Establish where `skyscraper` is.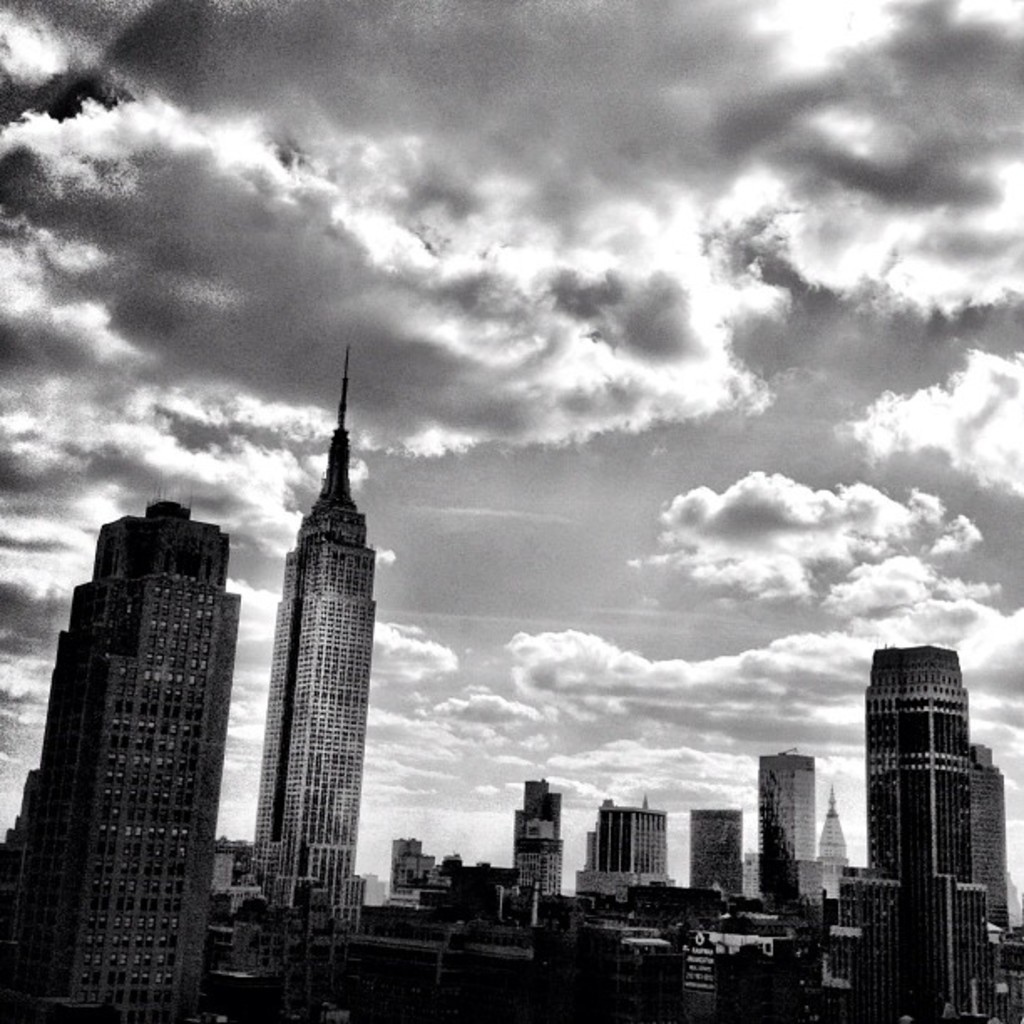
Established at (803, 776, 868, 909).
